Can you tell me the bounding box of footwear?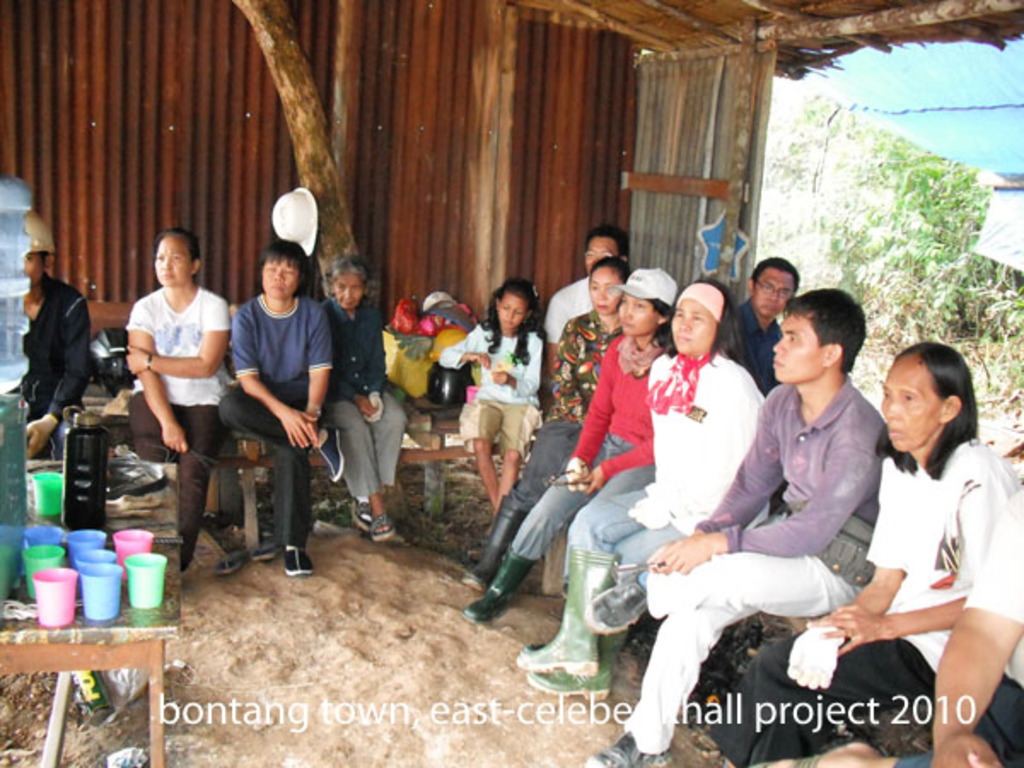
region(282, 546, 312, 577).
